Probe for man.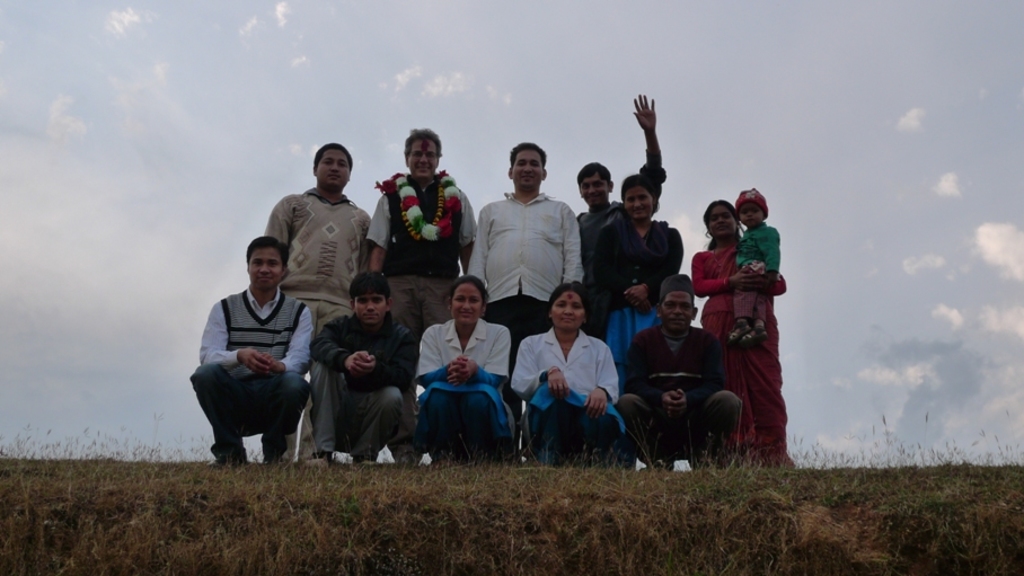
Probe result: x1=310, y1=262, x2=408, y2=464.
